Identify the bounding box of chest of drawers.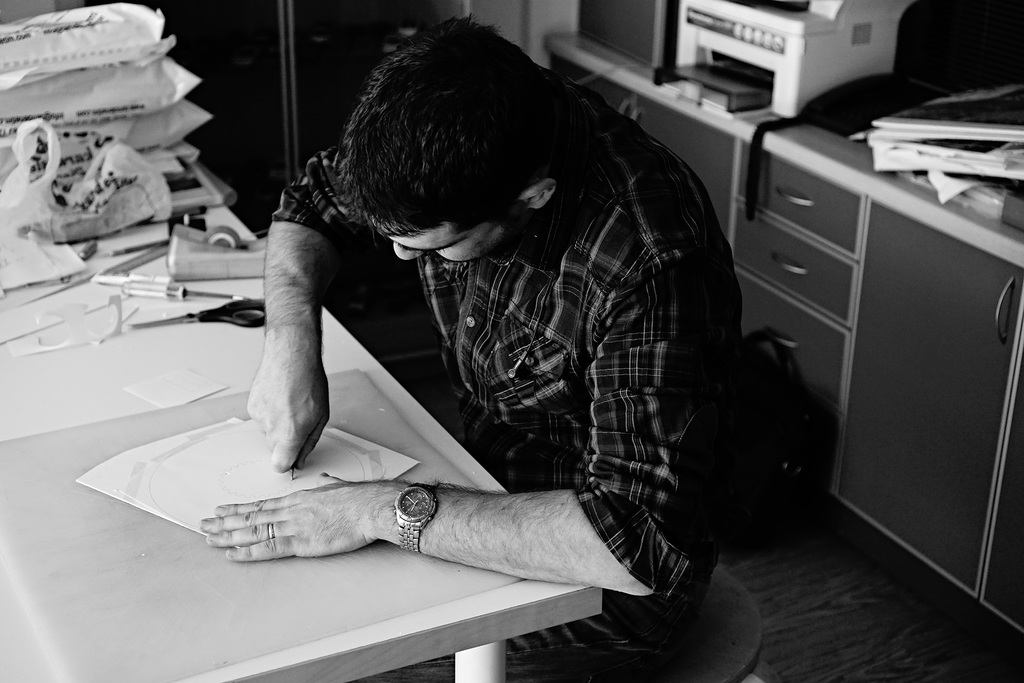
545,31,1023,630.
